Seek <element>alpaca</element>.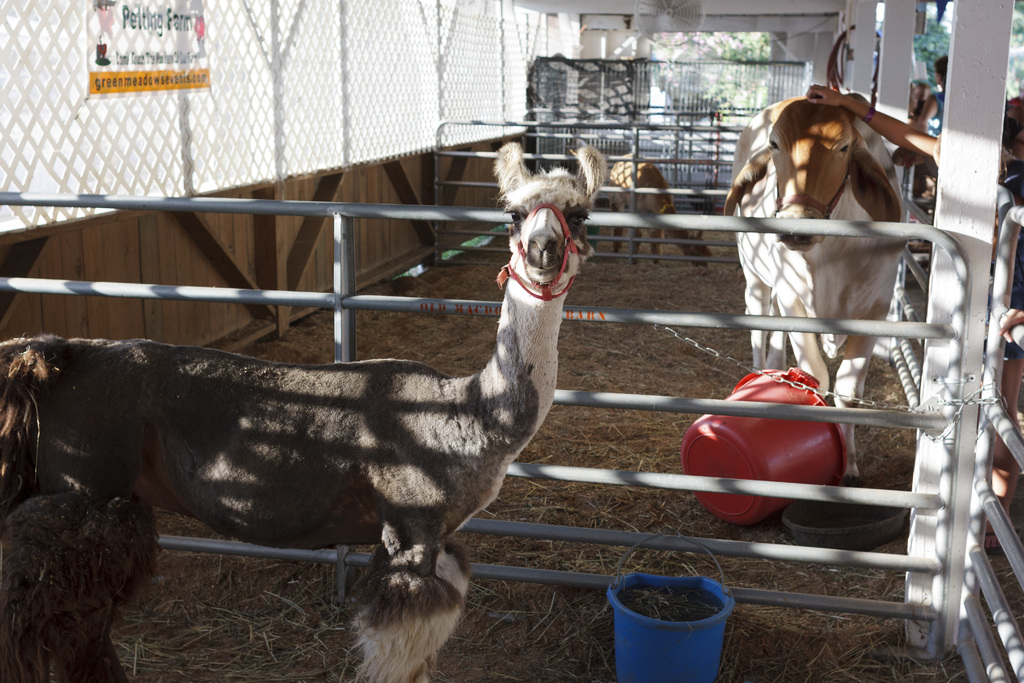
detection(1, 140, 609, 682).
